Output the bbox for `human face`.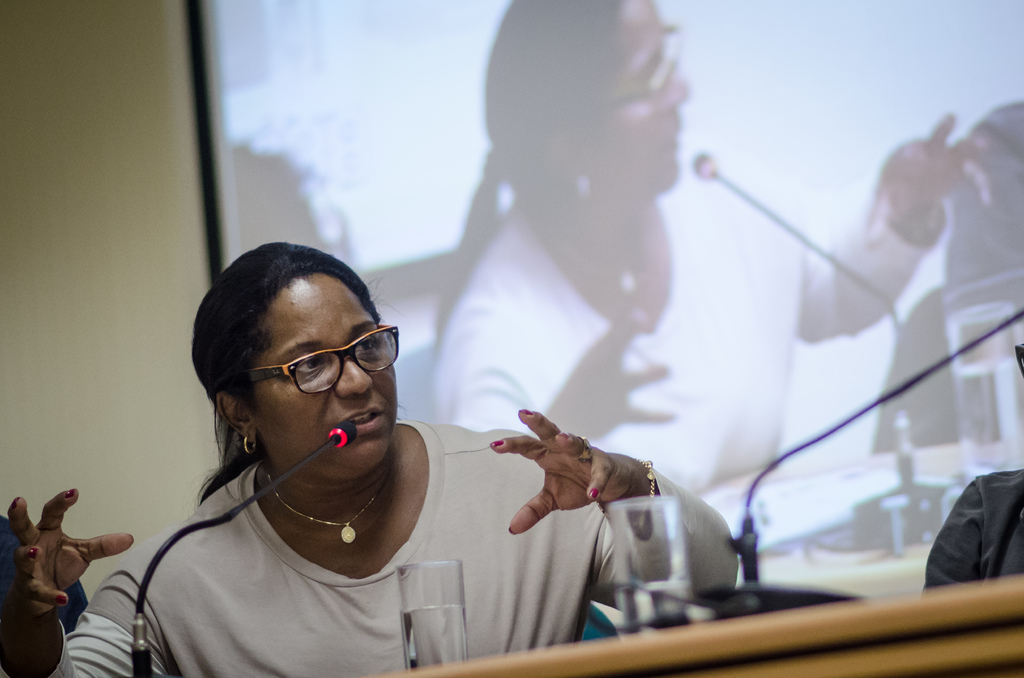
(620, 2, 692, 193).
